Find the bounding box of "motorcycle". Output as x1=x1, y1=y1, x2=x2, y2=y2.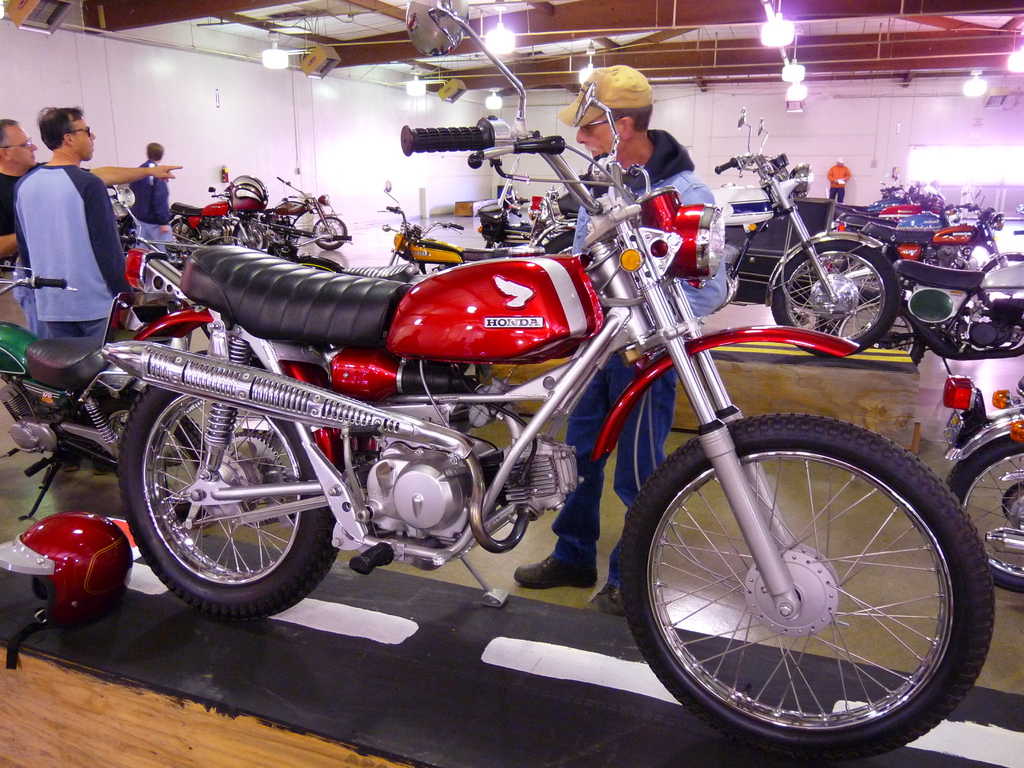
x1=896, y1=239, x2=1023, y2=379.
